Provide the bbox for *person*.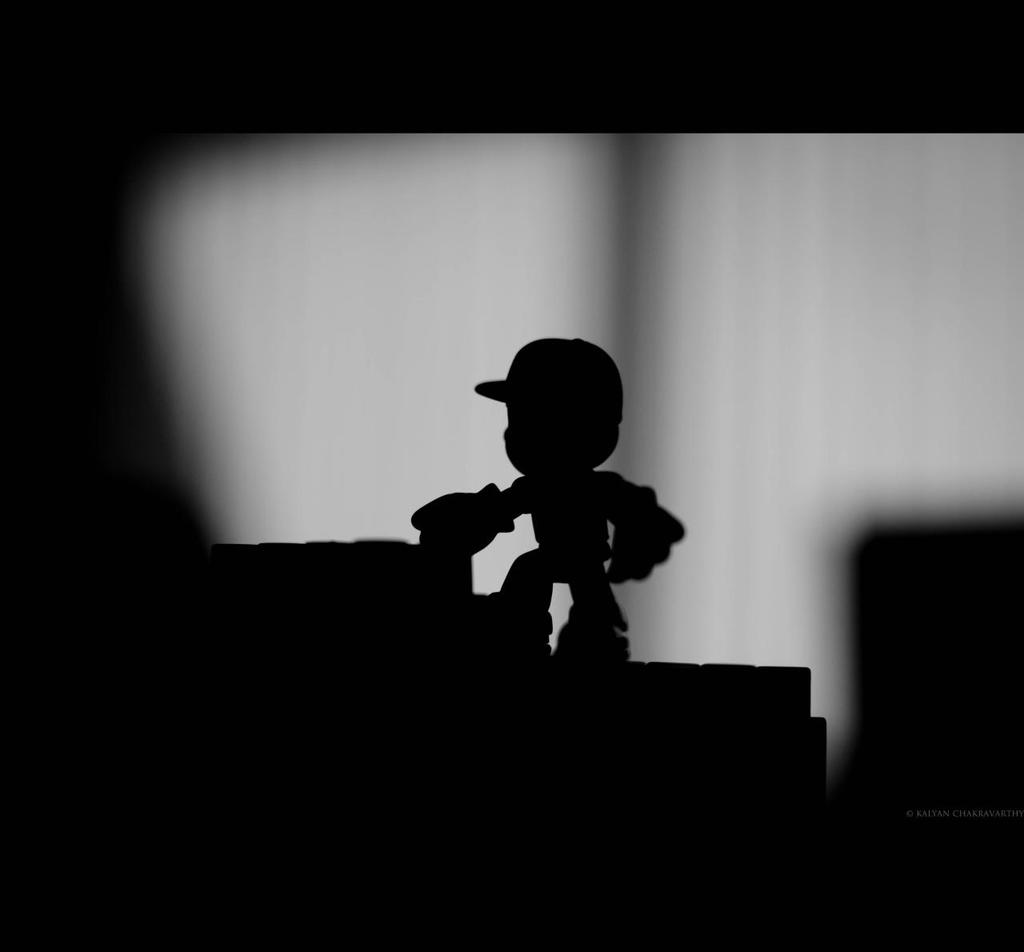
locate(412, 340, 684, 668).
